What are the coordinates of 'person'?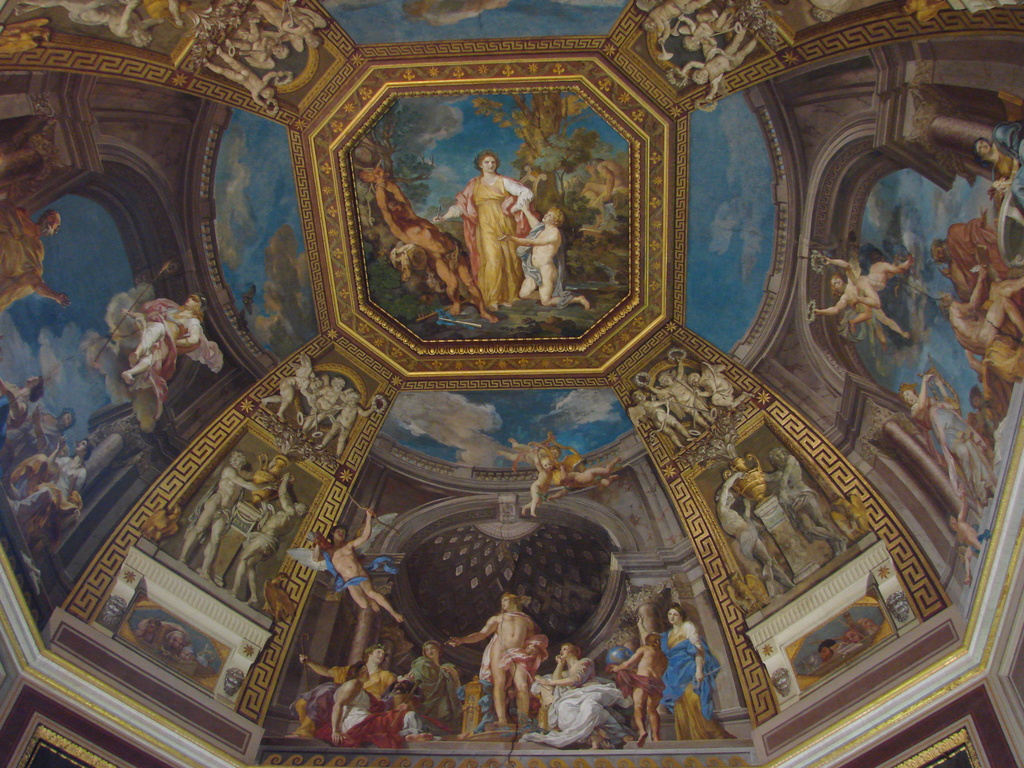
940, 273, 1023, 357.
